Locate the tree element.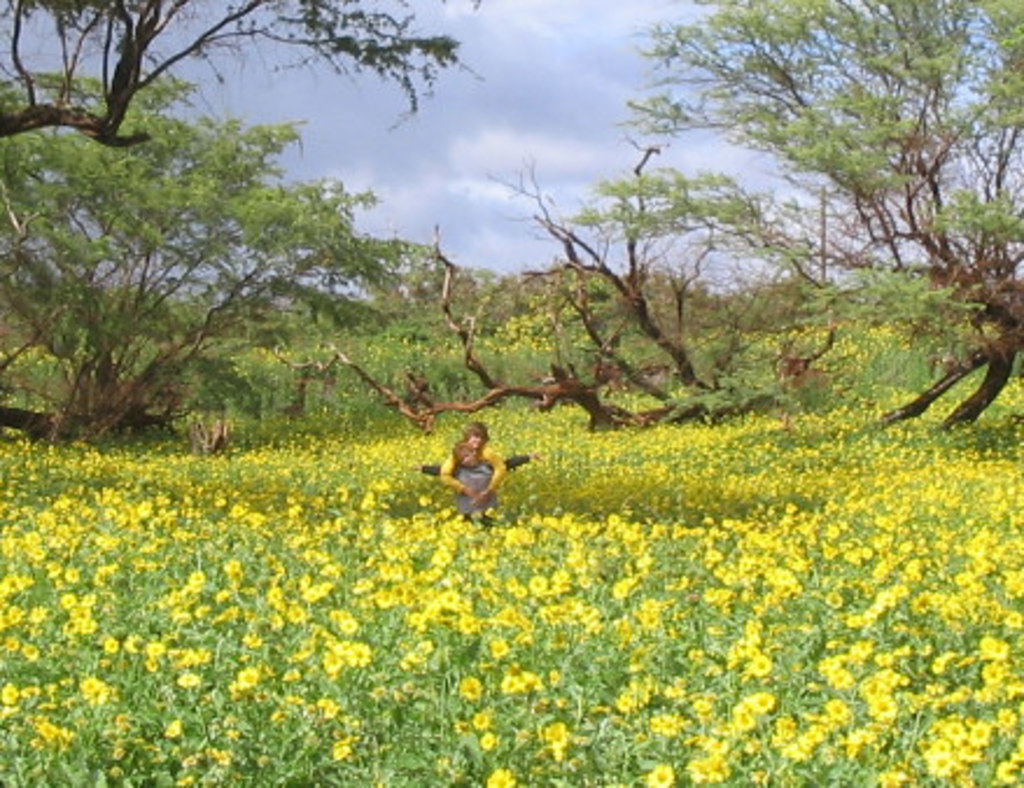
Element bbox: pyautogui.locateOnScreen(2, 0, 478, 152).
